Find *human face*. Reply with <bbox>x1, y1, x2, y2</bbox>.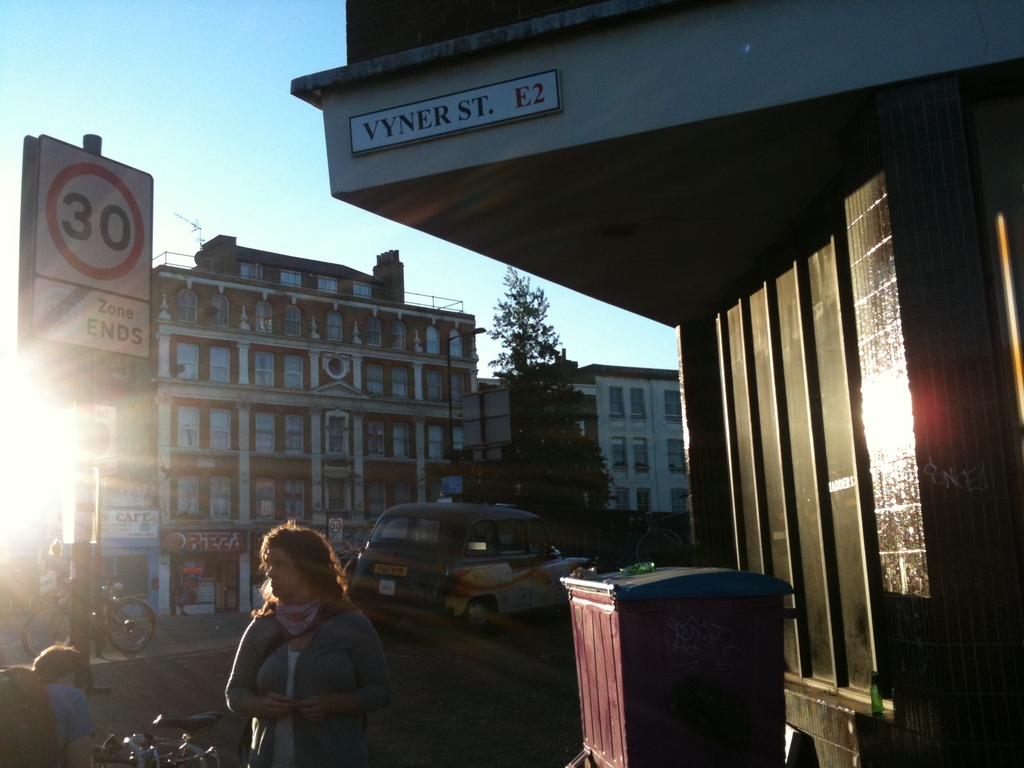
<bbox>266, 547, 305, 595</bbox>.
